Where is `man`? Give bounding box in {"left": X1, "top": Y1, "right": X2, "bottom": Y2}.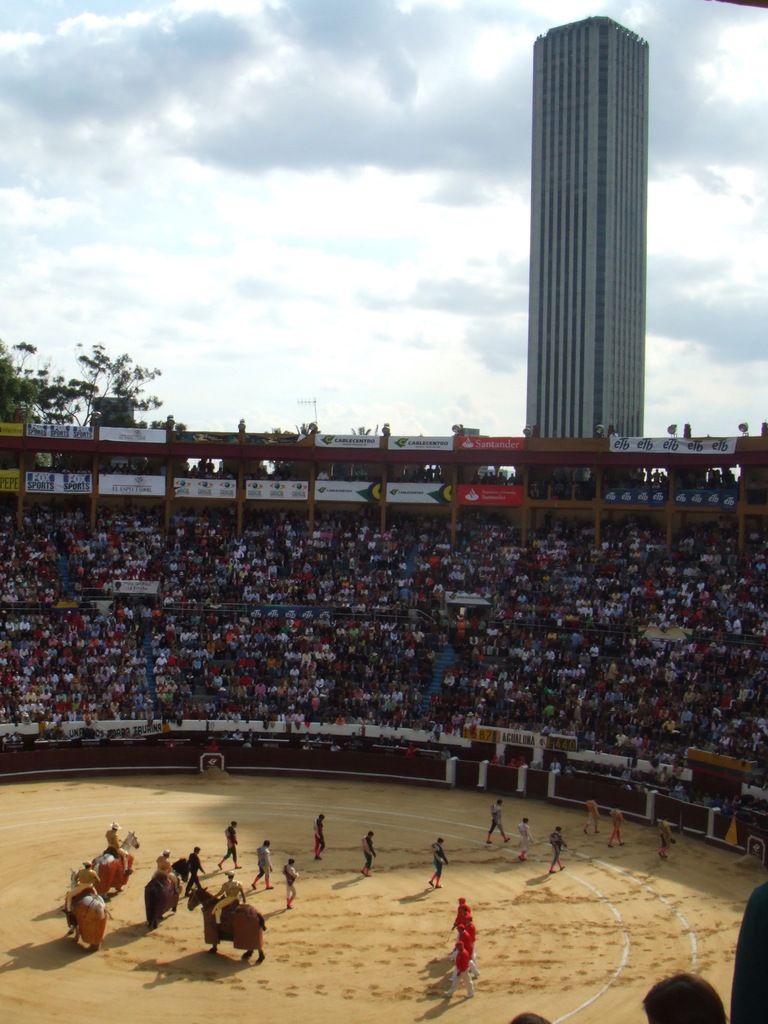
{"left": 248, "top": 840, "right": 275, "bottom": 891}.
